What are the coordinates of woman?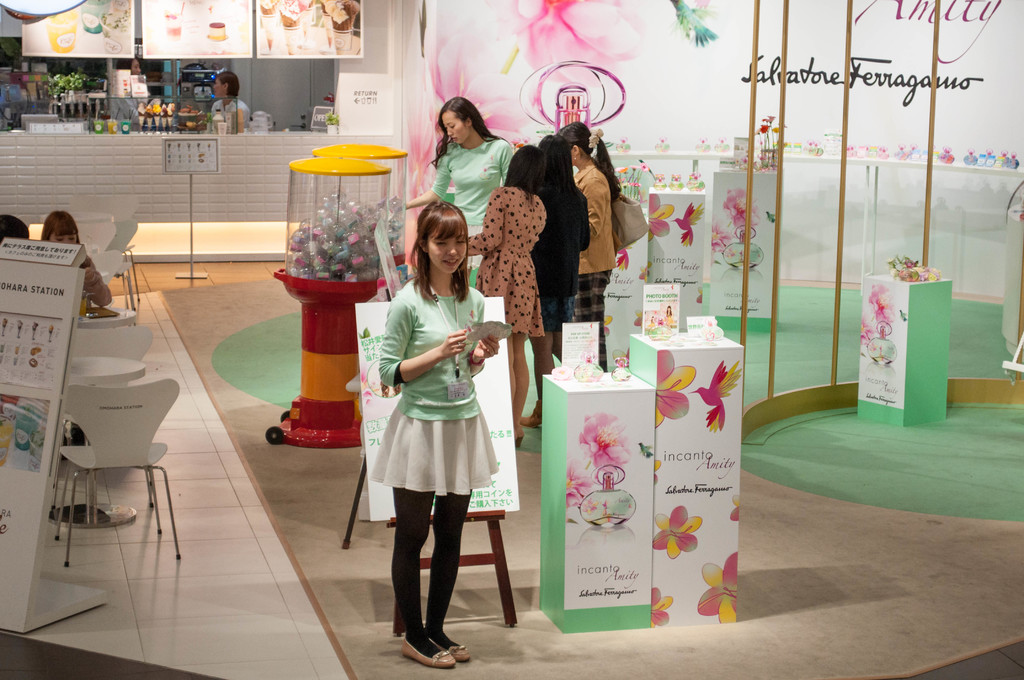
{"left": 364, "top": 207, "right": 505, "bottom": 637}.
